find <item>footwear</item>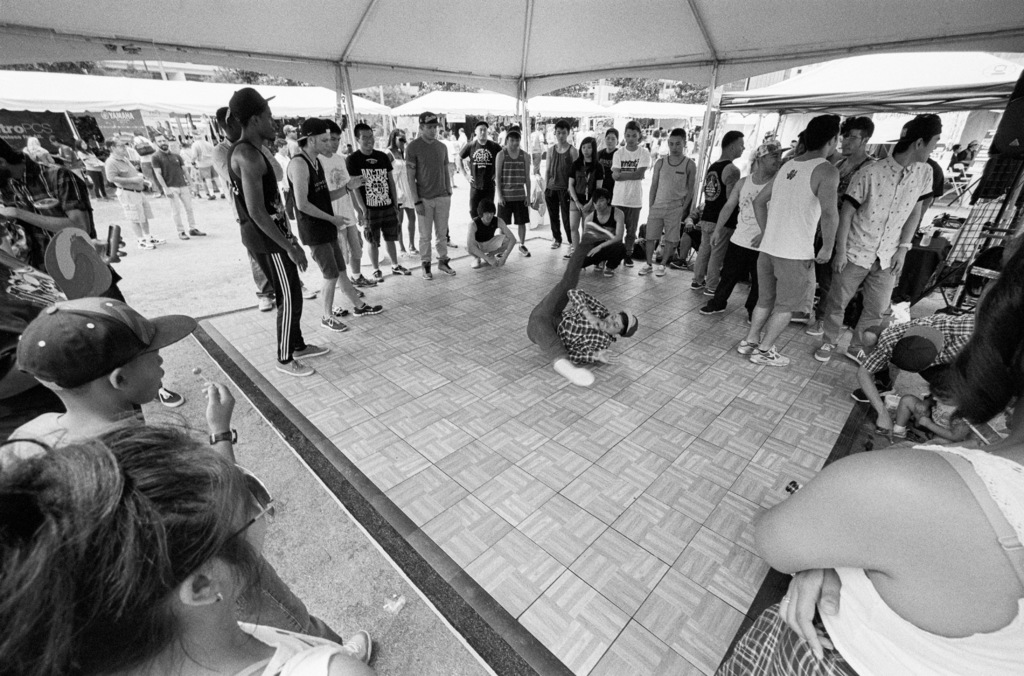
[340, 286, 362, 298]
